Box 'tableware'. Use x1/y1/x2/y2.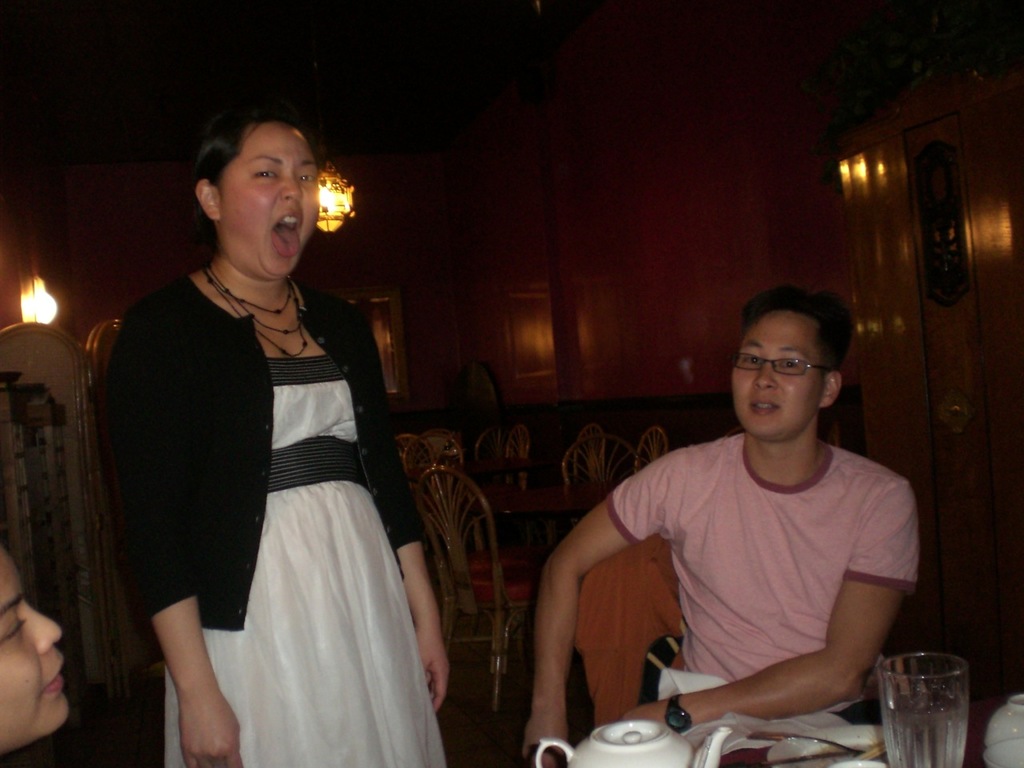
756/730/869/754.
